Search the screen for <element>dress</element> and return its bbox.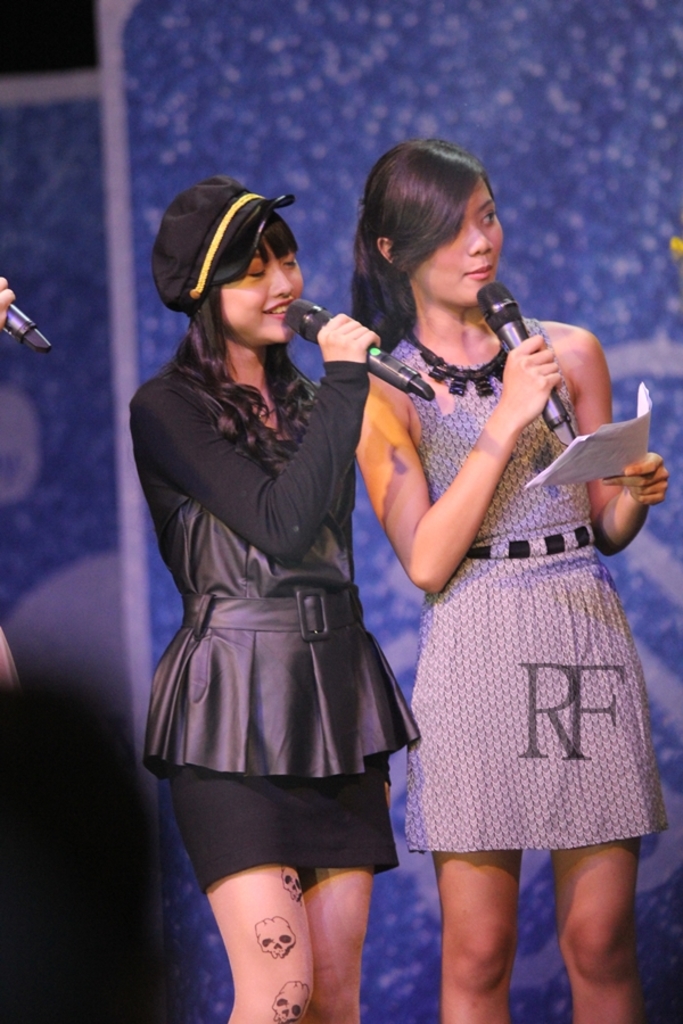
Found: (left=126, top=358, right=419, bottom=897).
